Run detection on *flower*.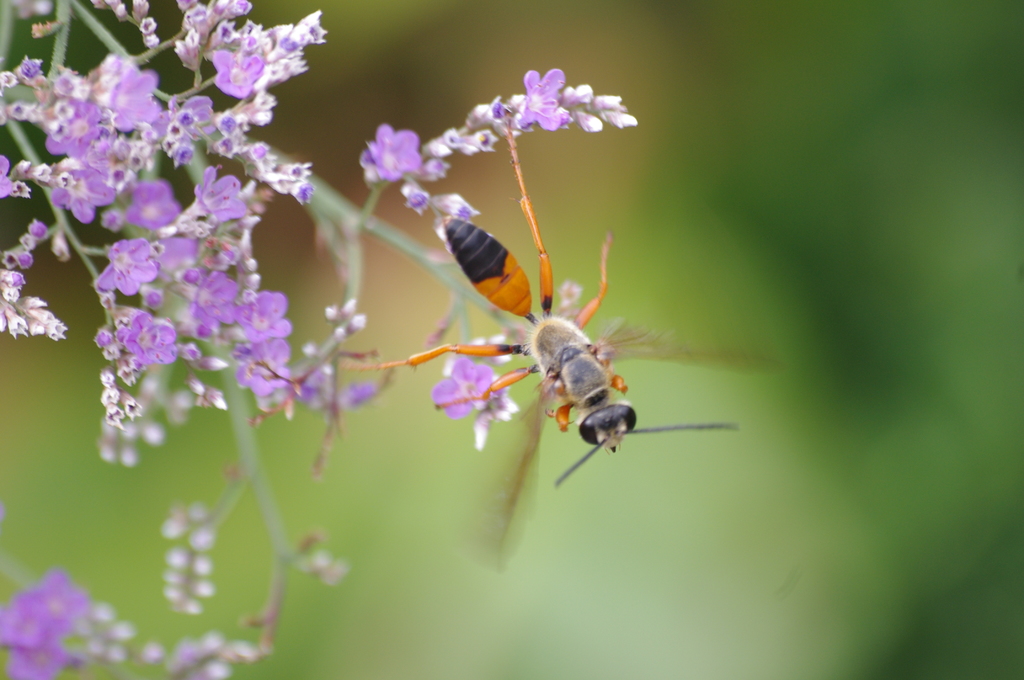
Result: BBox(421, 139, 451, 156).
